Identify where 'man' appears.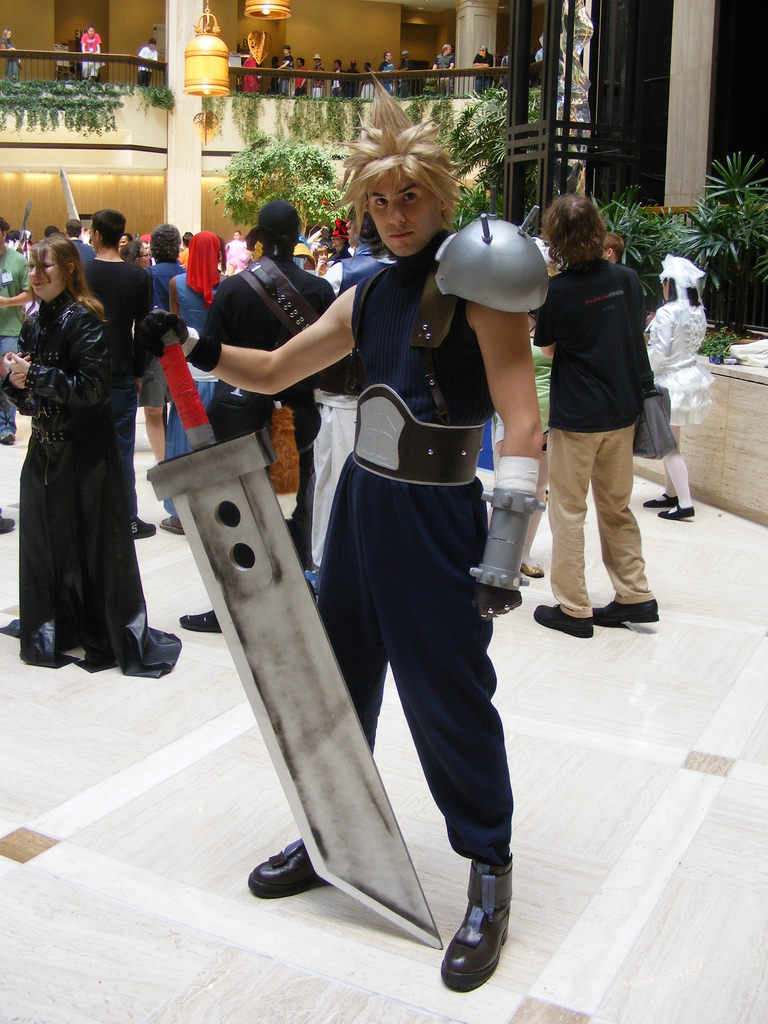
Appears at <region>431, 42, 453, 99</region>.
